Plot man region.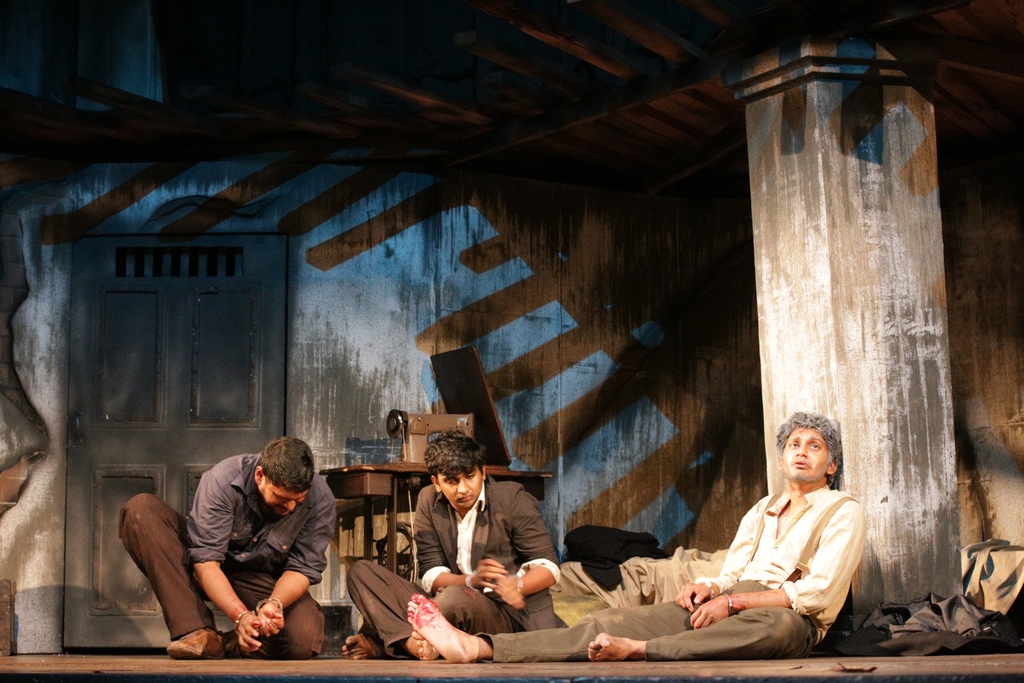
Plotted at crop(410, 410, 860, 676).
